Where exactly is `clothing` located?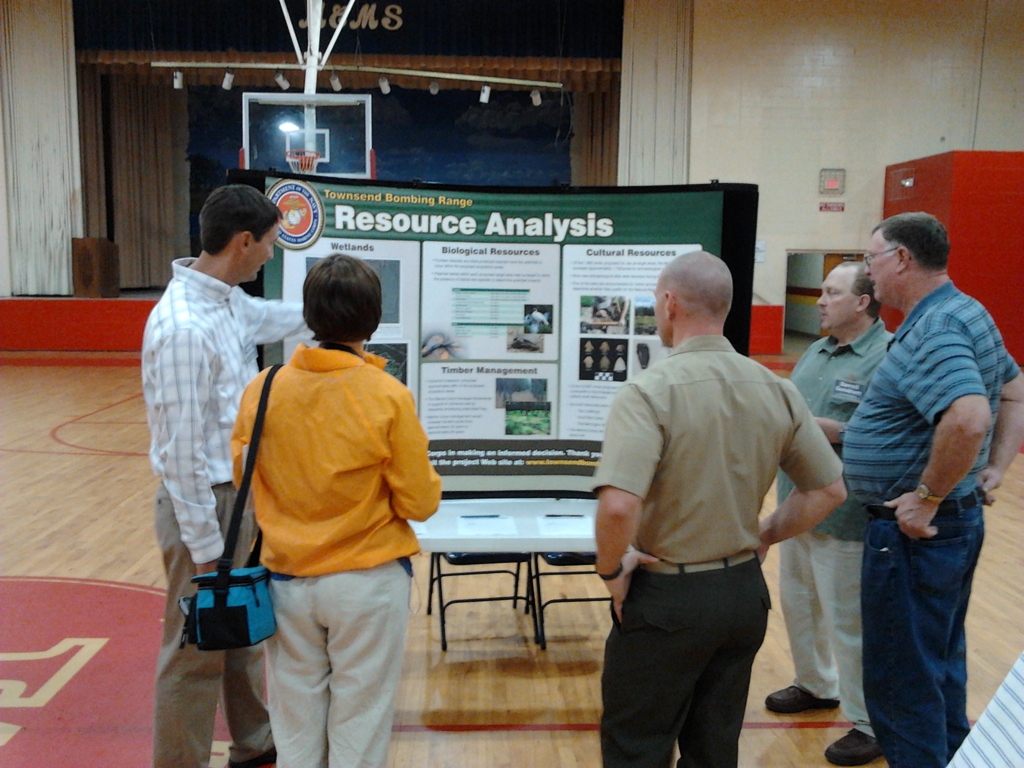
Its bounding box is box=[600, 331, 844, 767].
